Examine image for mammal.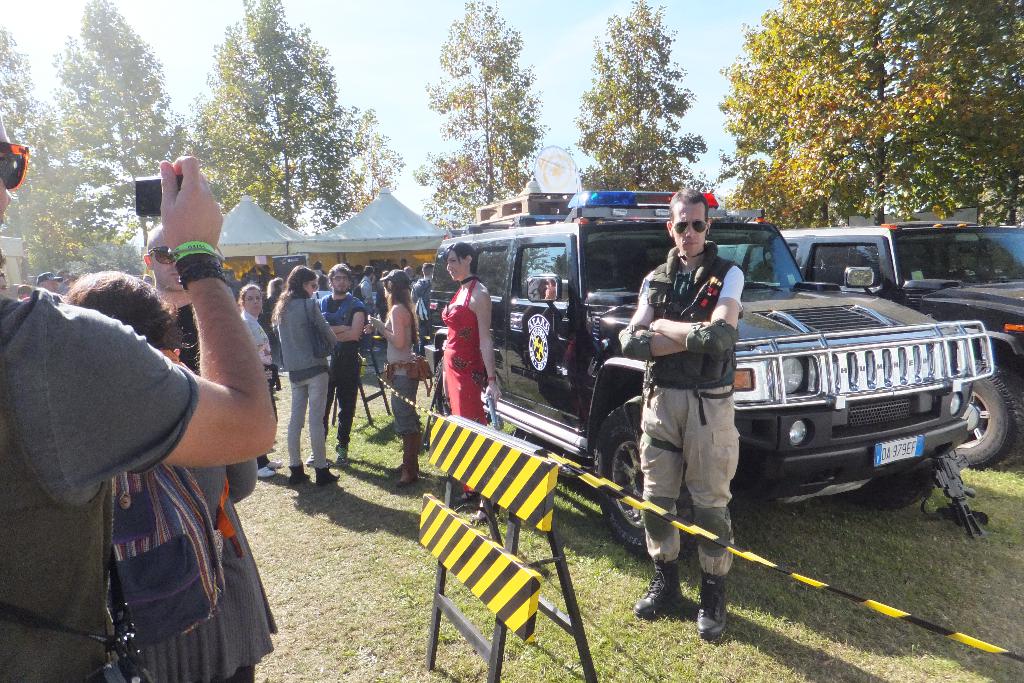
Examination result: BBox(142, 229, 195, 374).
